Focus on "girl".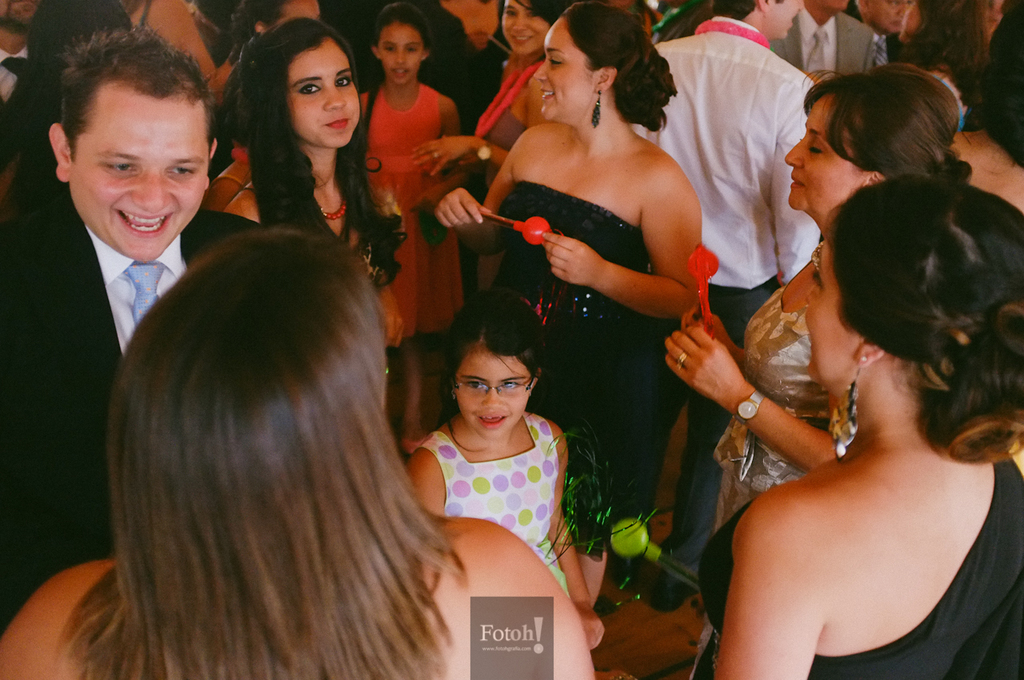
Focused at pyautogui.locateOnScreen(358, 0, 472, 344).
